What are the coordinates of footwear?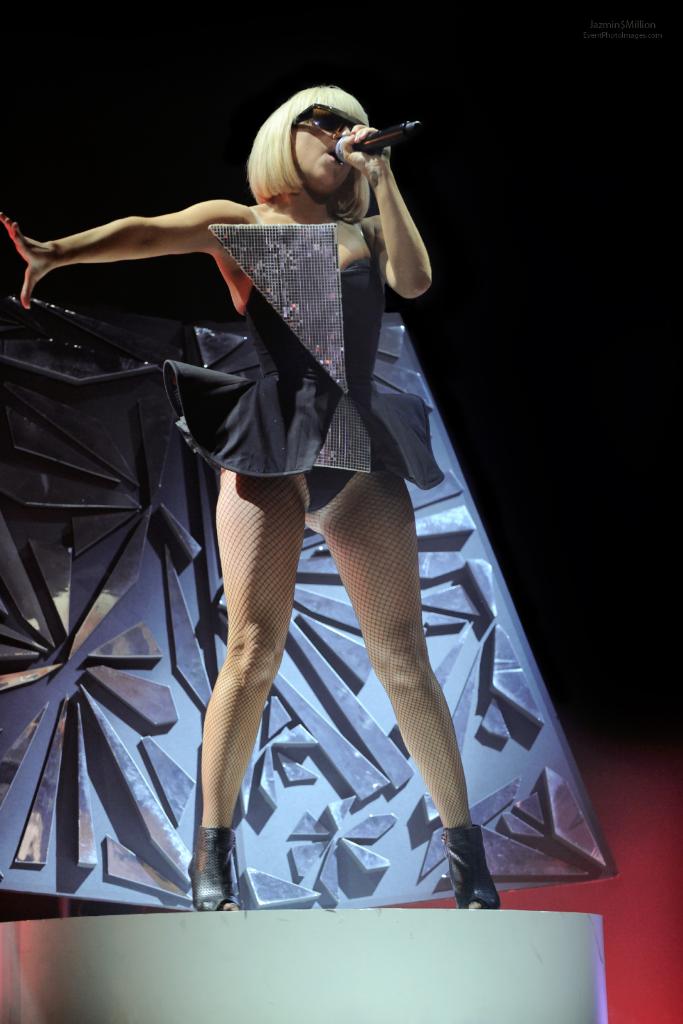
detection(442, 821, 497, 907).
